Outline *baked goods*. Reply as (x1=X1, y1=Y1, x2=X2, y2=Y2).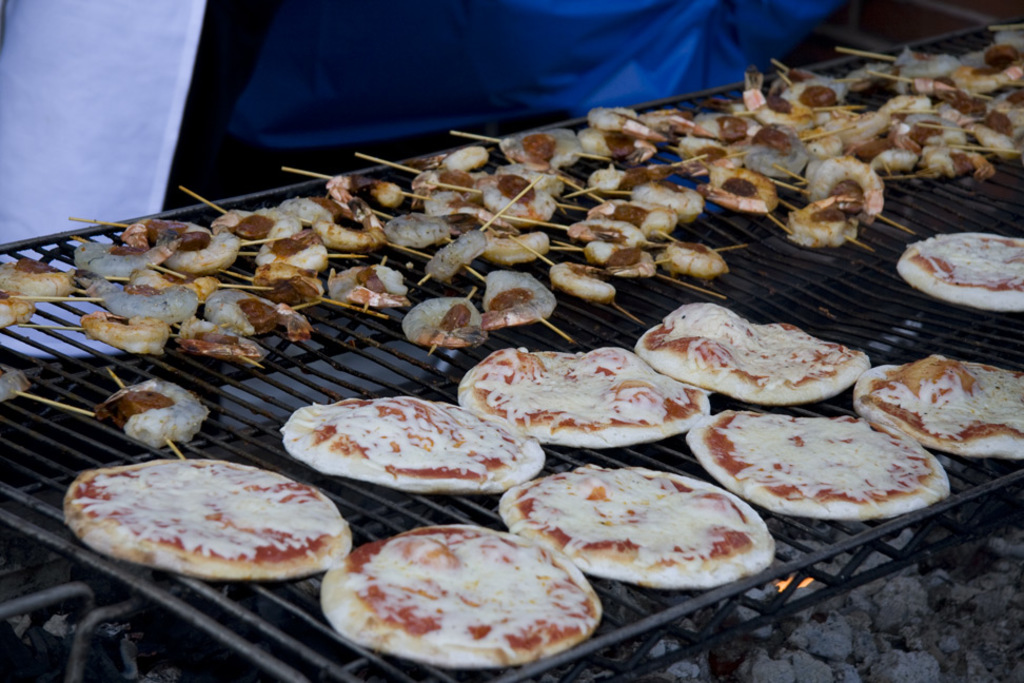
(x1=687, y1=406, x2=952, y2=520).
